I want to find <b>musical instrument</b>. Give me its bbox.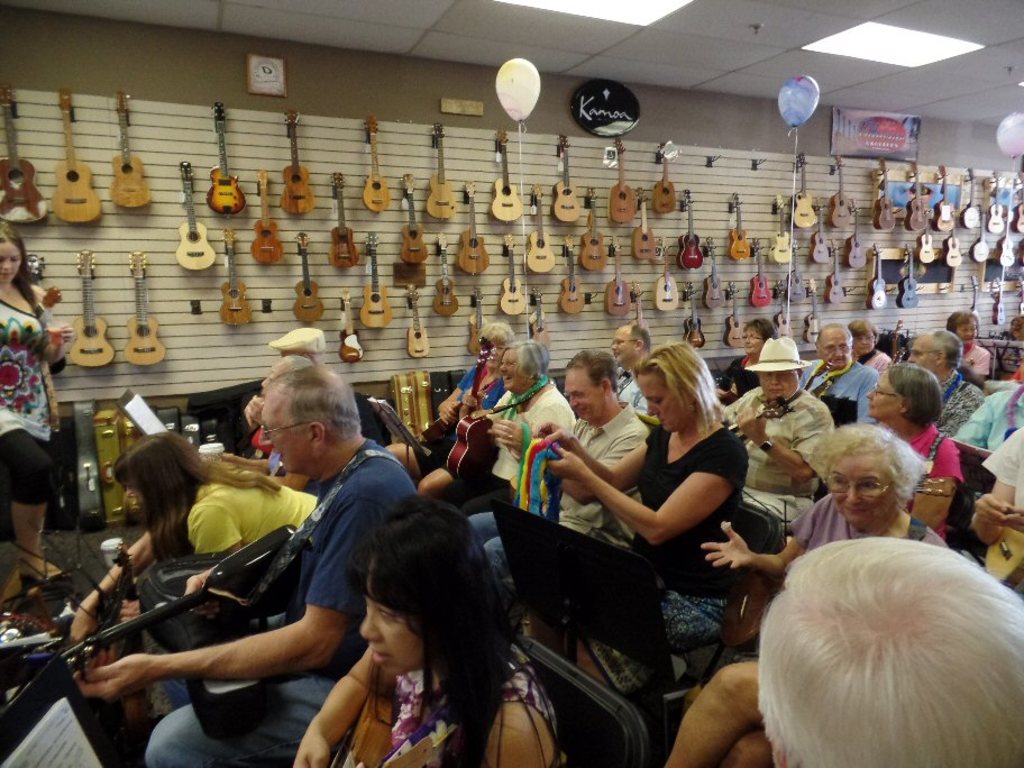
(749,241,767,308).
